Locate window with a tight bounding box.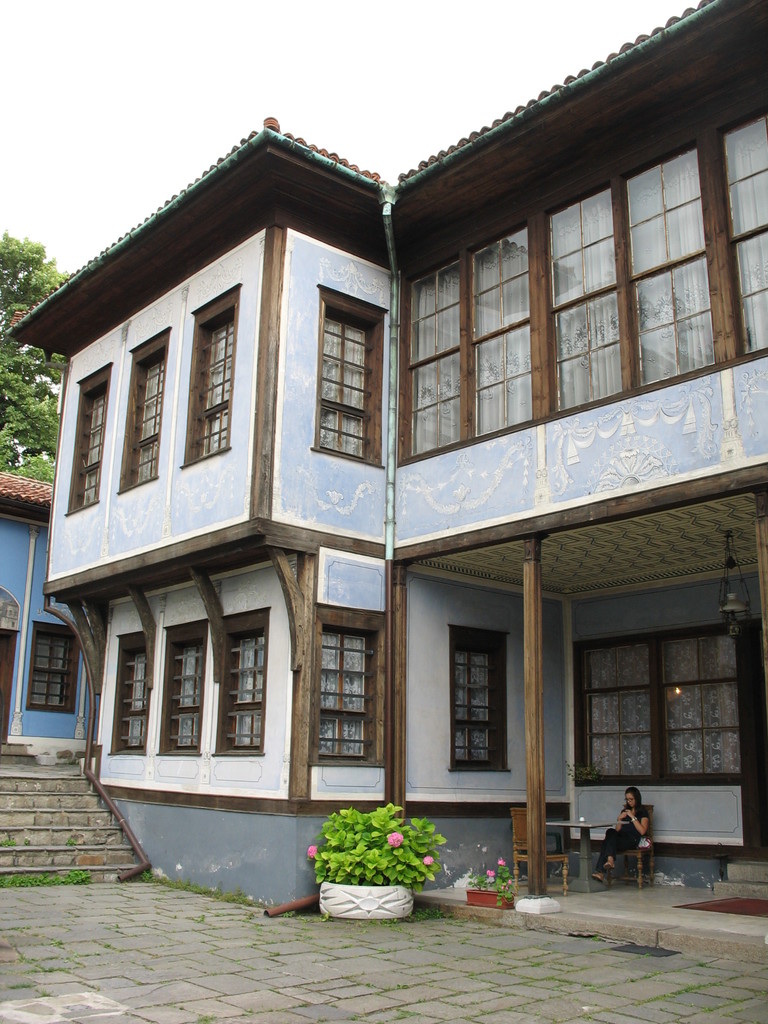
box(112, 624, 148, 755).
